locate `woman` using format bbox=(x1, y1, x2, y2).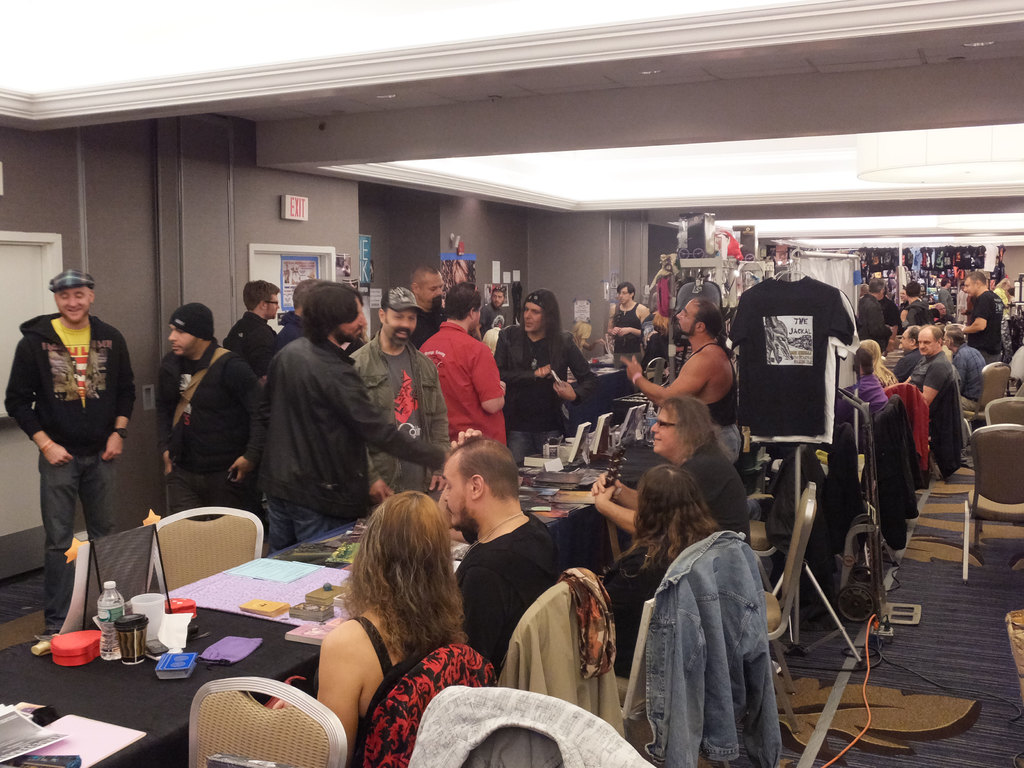
bbox=(589, 398, 753, 549).
